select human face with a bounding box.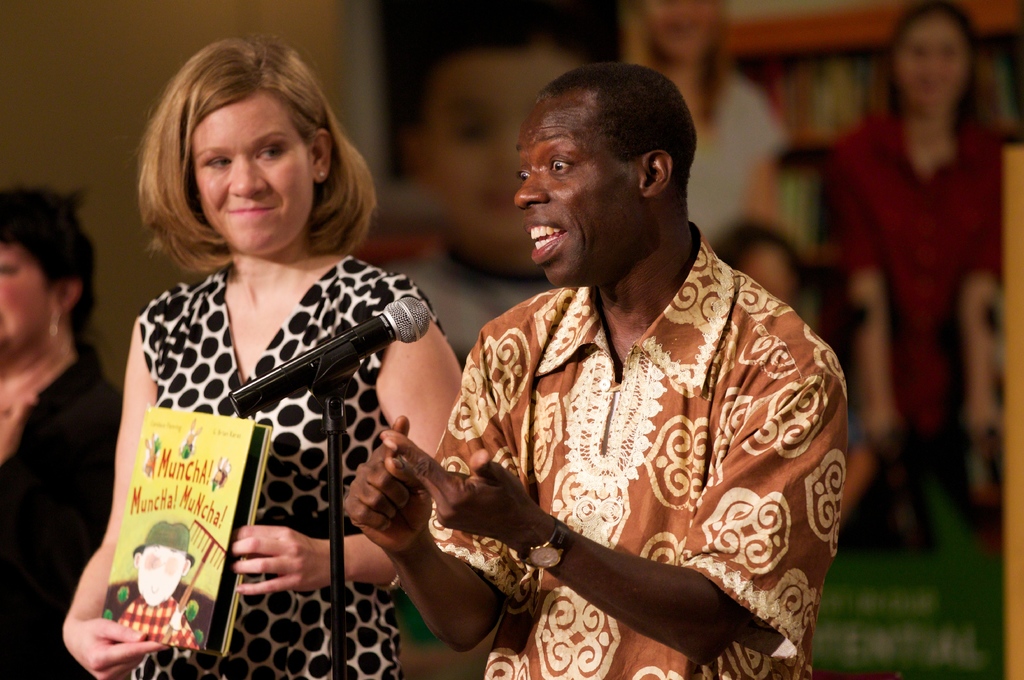
rect(897, 25, 973, 101).
